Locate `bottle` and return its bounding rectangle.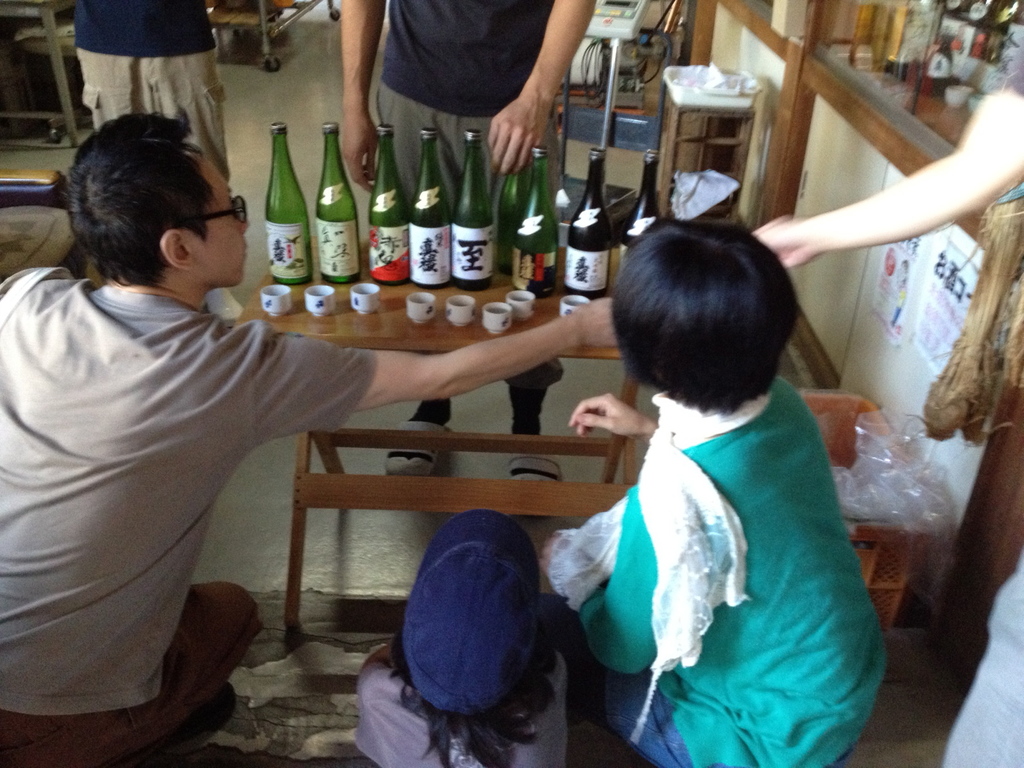
614 148 664 264.
